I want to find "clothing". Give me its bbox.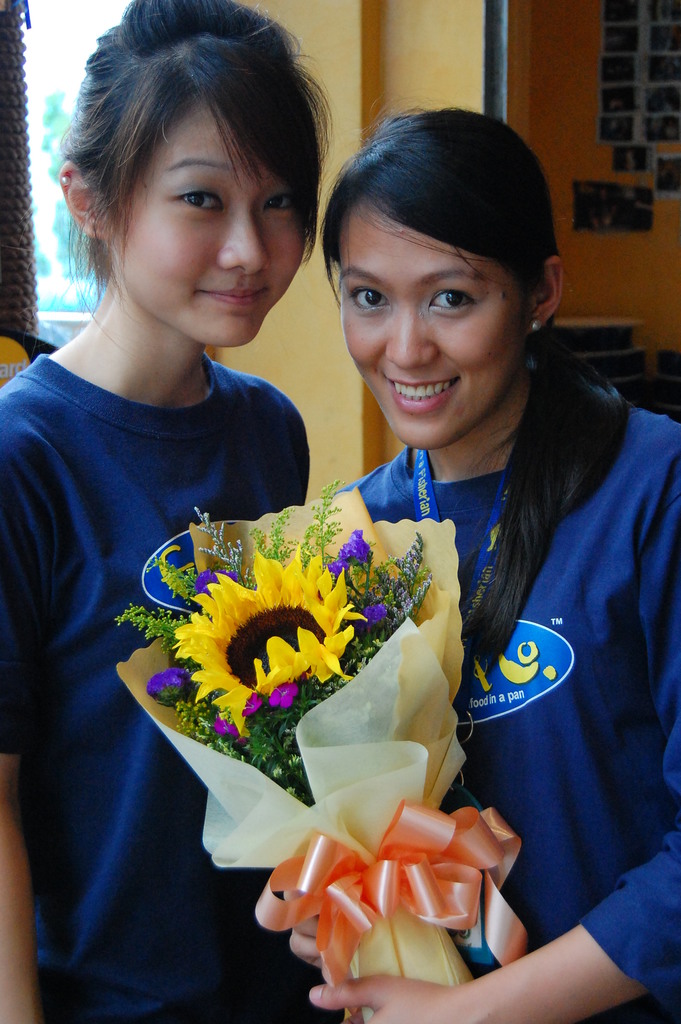
[327, 382, 680, 1023].
